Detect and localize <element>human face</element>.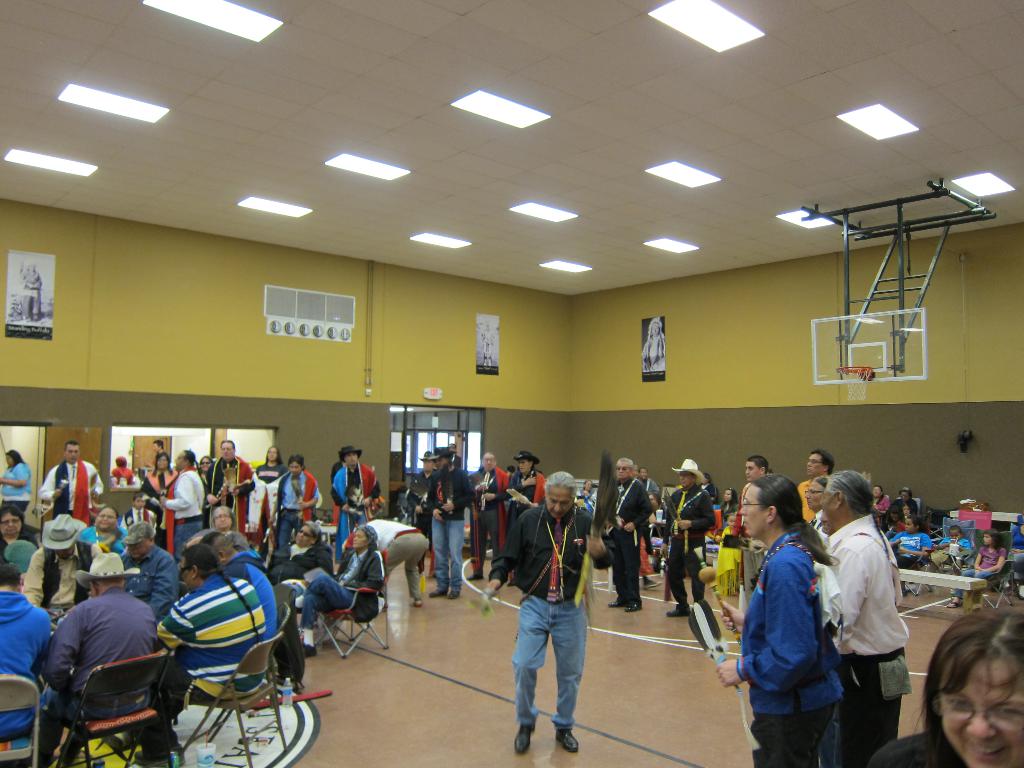
Localized at 900:491:910:498.
